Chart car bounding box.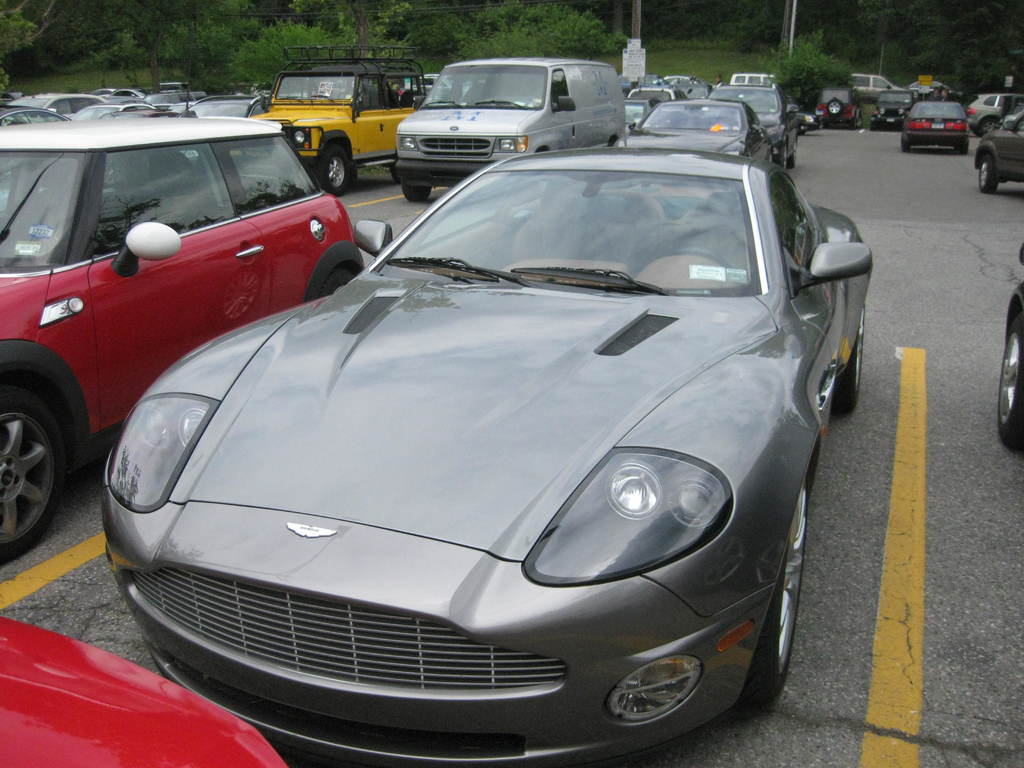
Charted: bbox(0, 610, 291, 767).
